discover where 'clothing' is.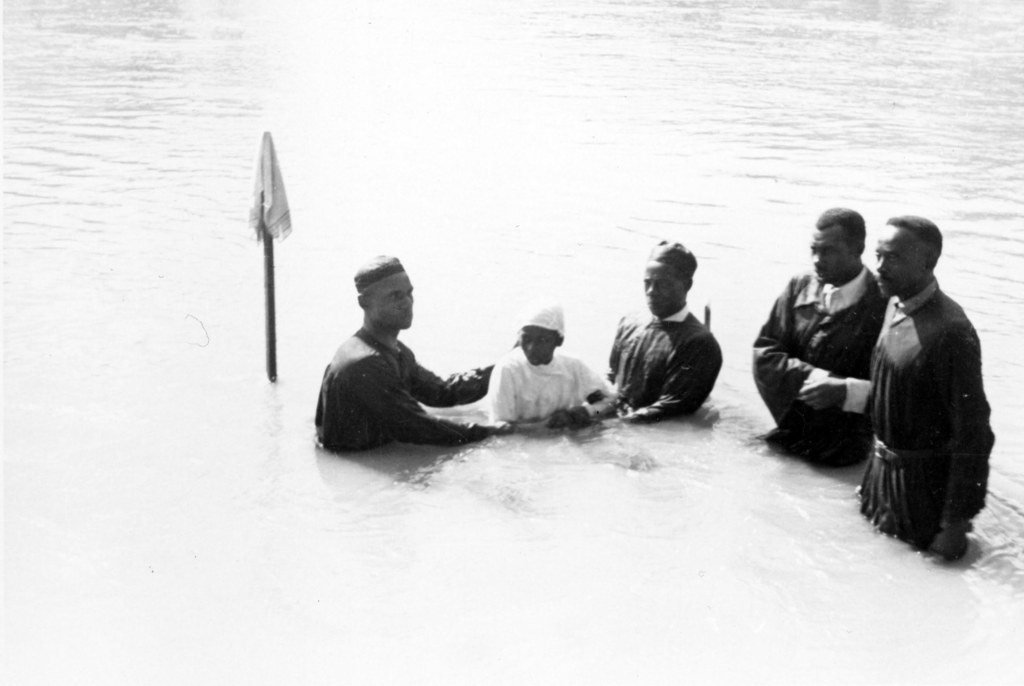
Discovered at BBox(854, 242, 991, 559).
